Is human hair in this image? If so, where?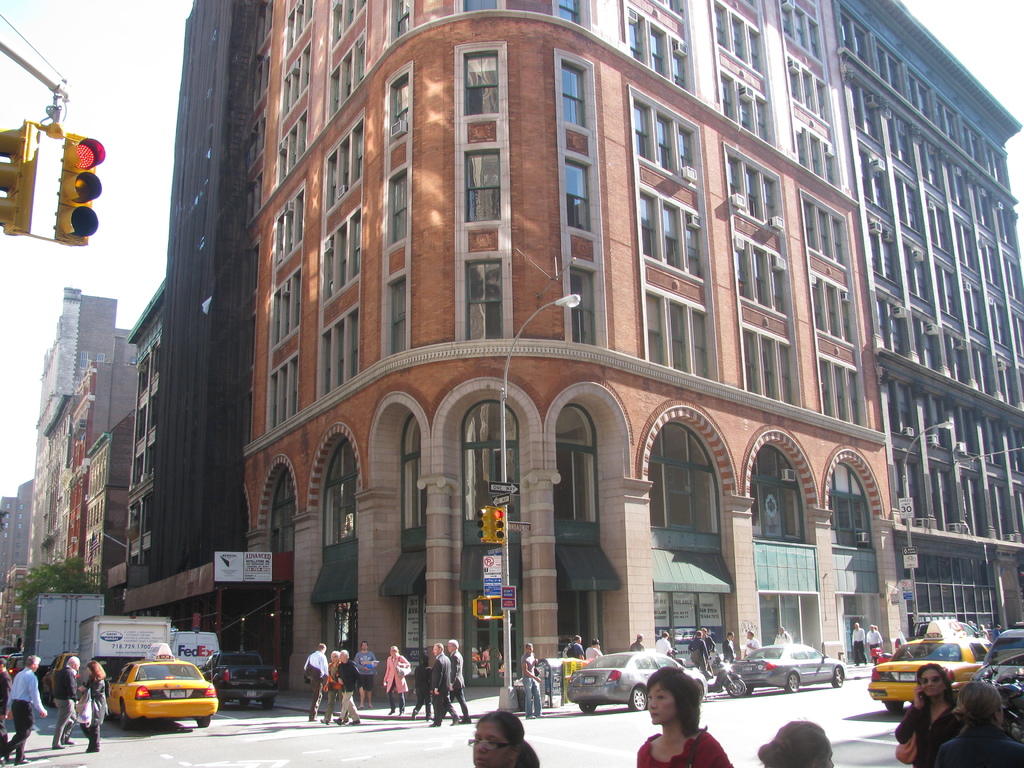
Yes, at (x1=361, y1=641, x2=366, y2=648).
